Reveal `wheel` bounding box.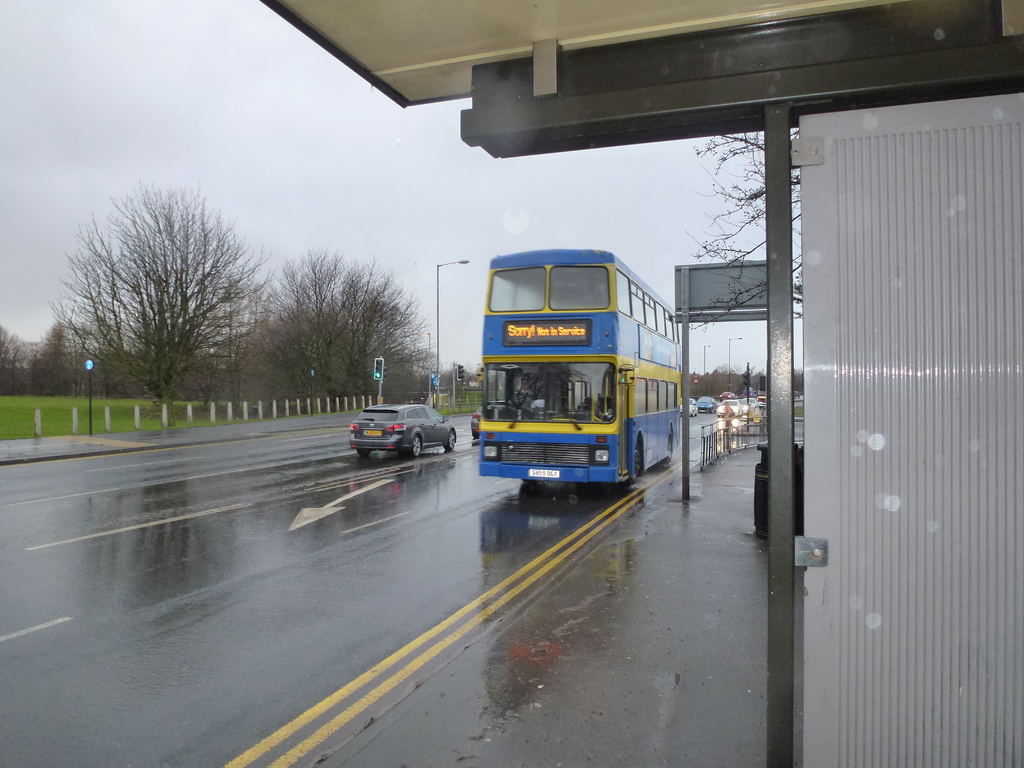
Revealed: <bbox>446, 425, 456, 452</bbox>.
